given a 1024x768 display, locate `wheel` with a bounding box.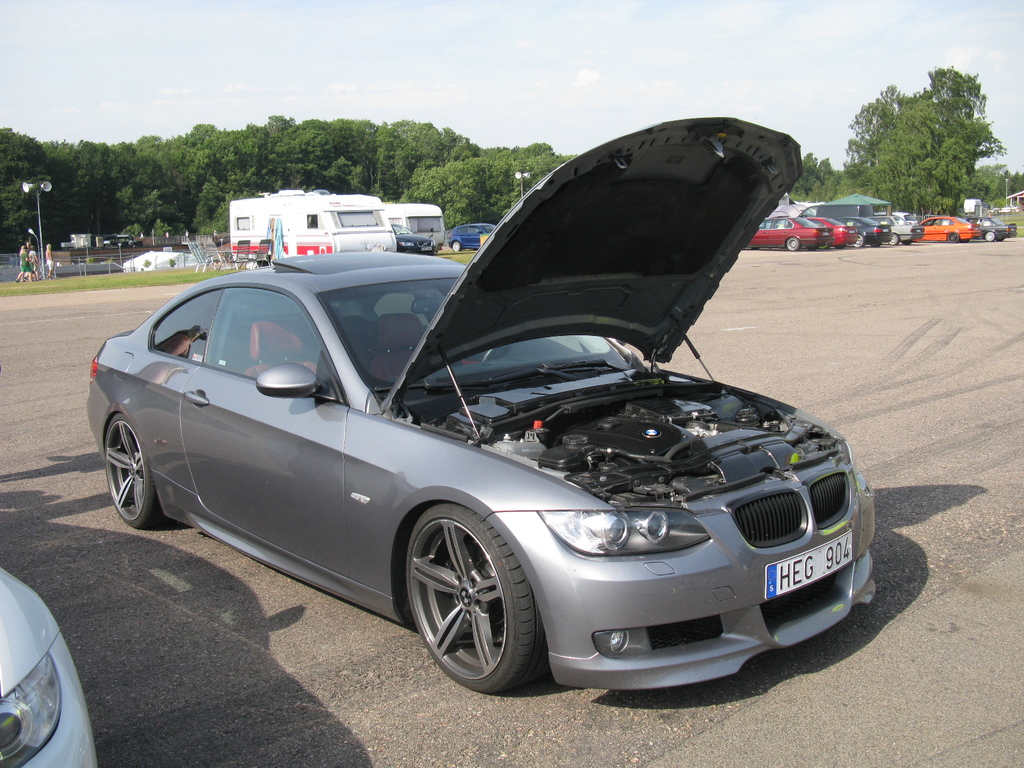
Located: <bbox>397, 502, 556, 693</bbox>.
